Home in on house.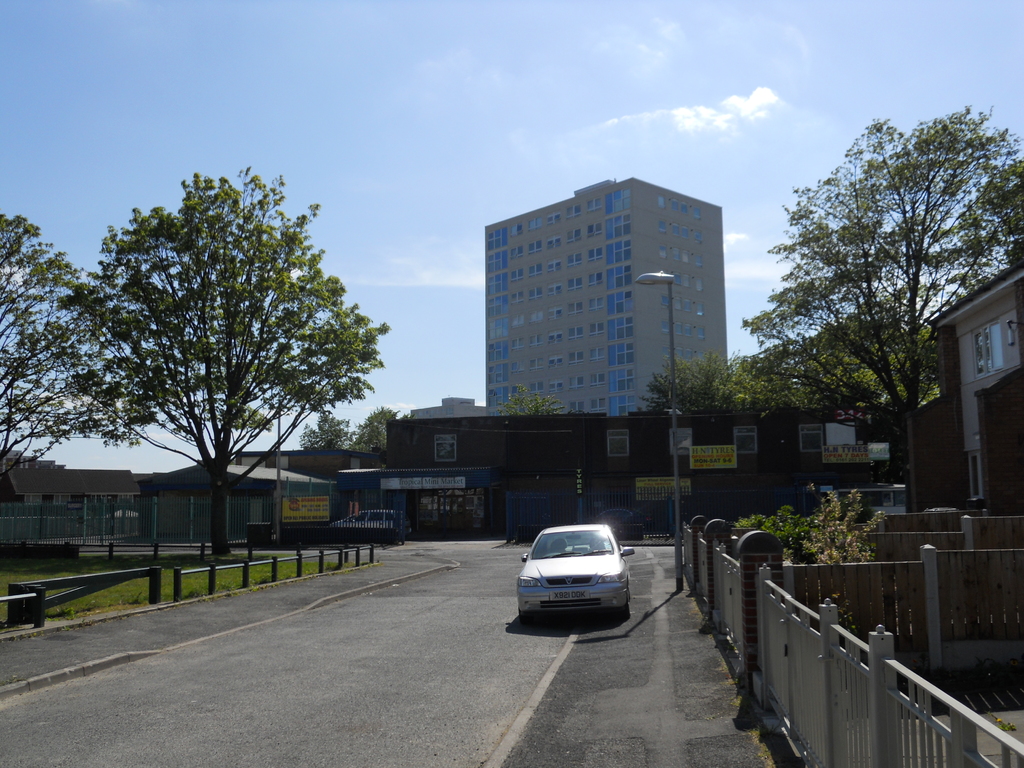
Homed in at (left=392, top=394, right=892, bottom=536).
